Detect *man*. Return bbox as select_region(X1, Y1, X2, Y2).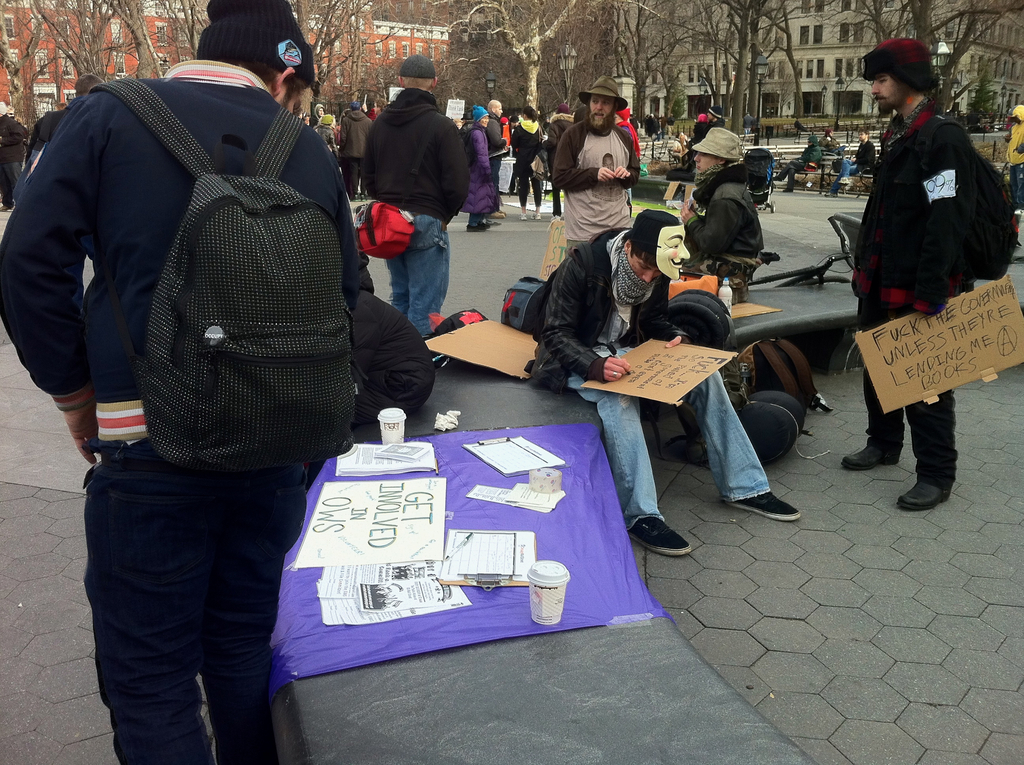
select_region(483, 99, 509, 220).
